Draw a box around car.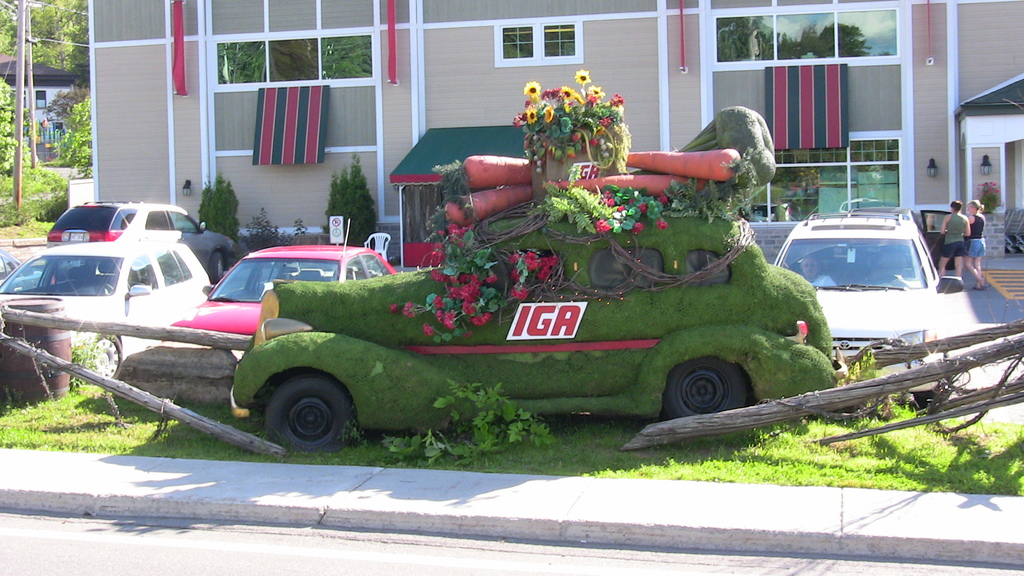
(left=5, top=230, right=215, bottom=401).
